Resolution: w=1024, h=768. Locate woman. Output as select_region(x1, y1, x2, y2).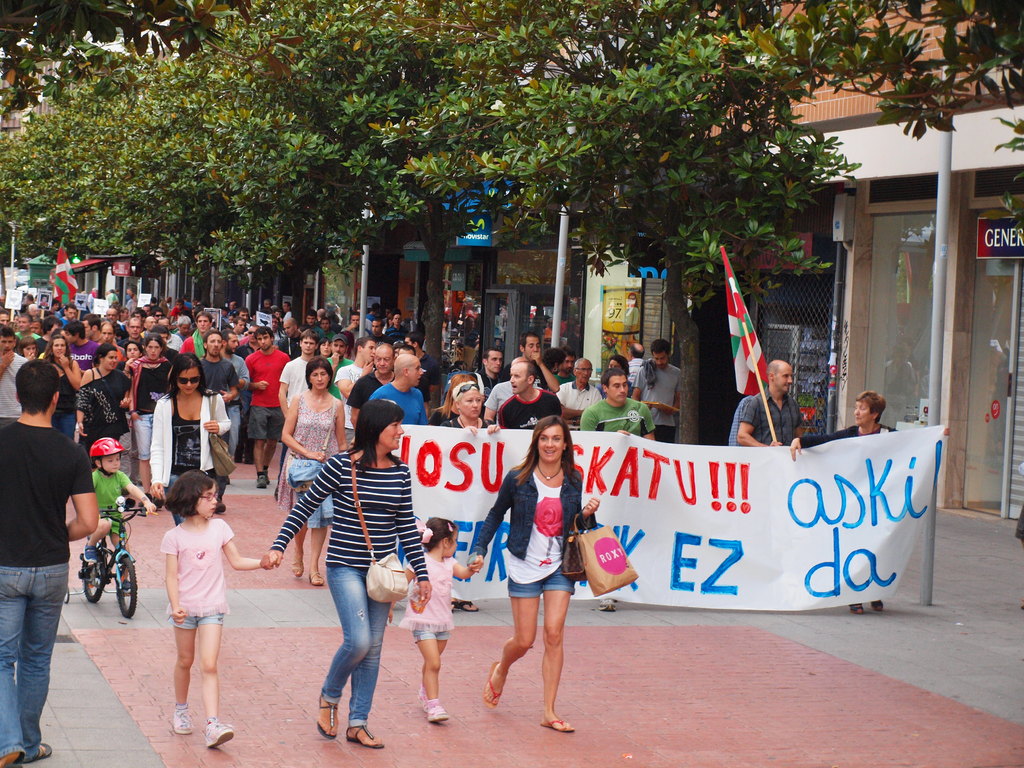
select_region(260, 398, 428, 751).
